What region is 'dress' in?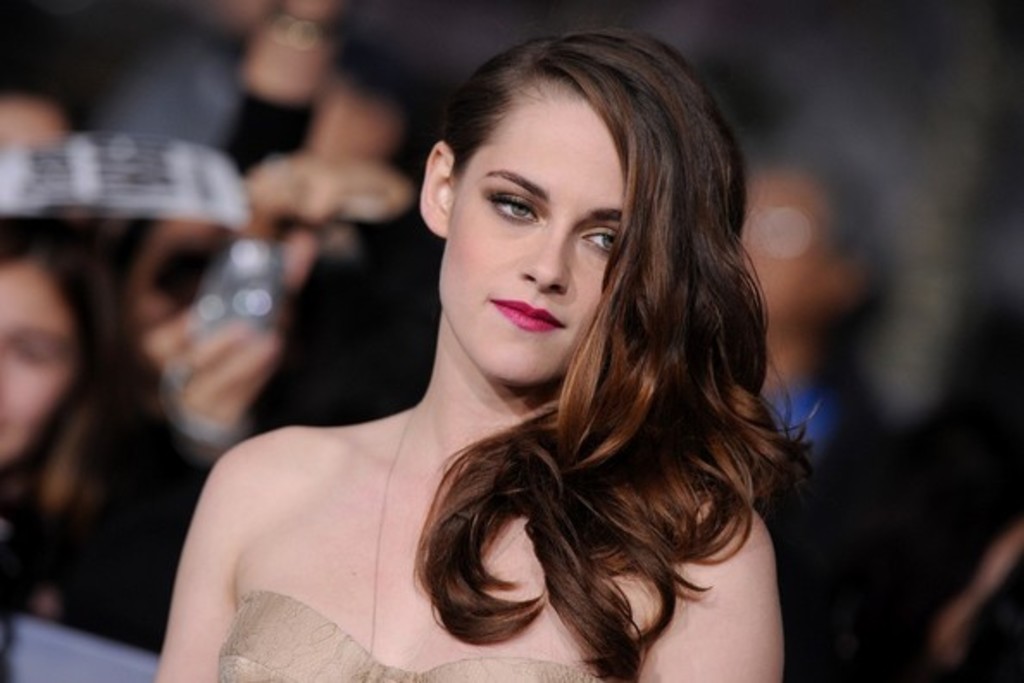
215/588/605/681.
